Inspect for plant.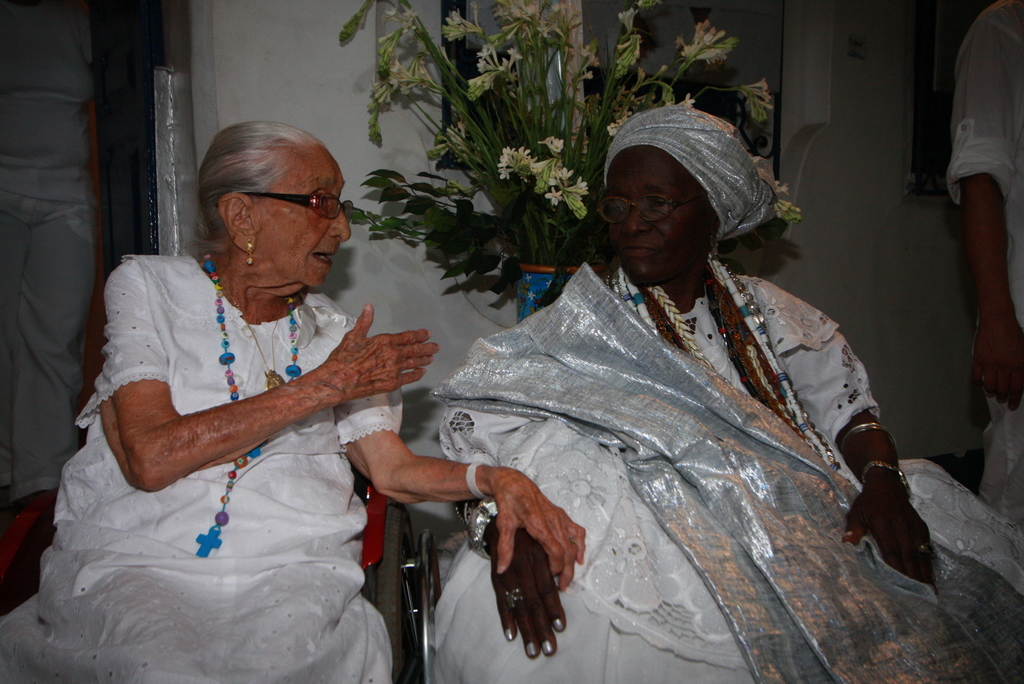
Inspection: left=360, top=29, right=676, bottom=306.
